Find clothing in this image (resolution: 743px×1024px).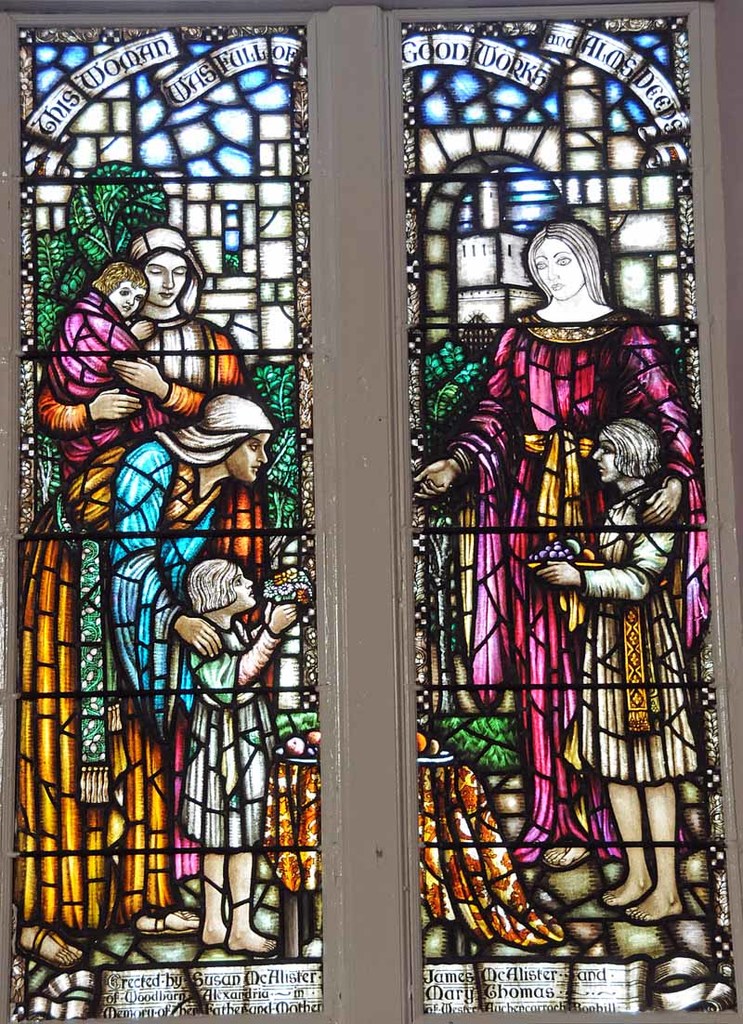
select_region(179, 624, 288, 847).
